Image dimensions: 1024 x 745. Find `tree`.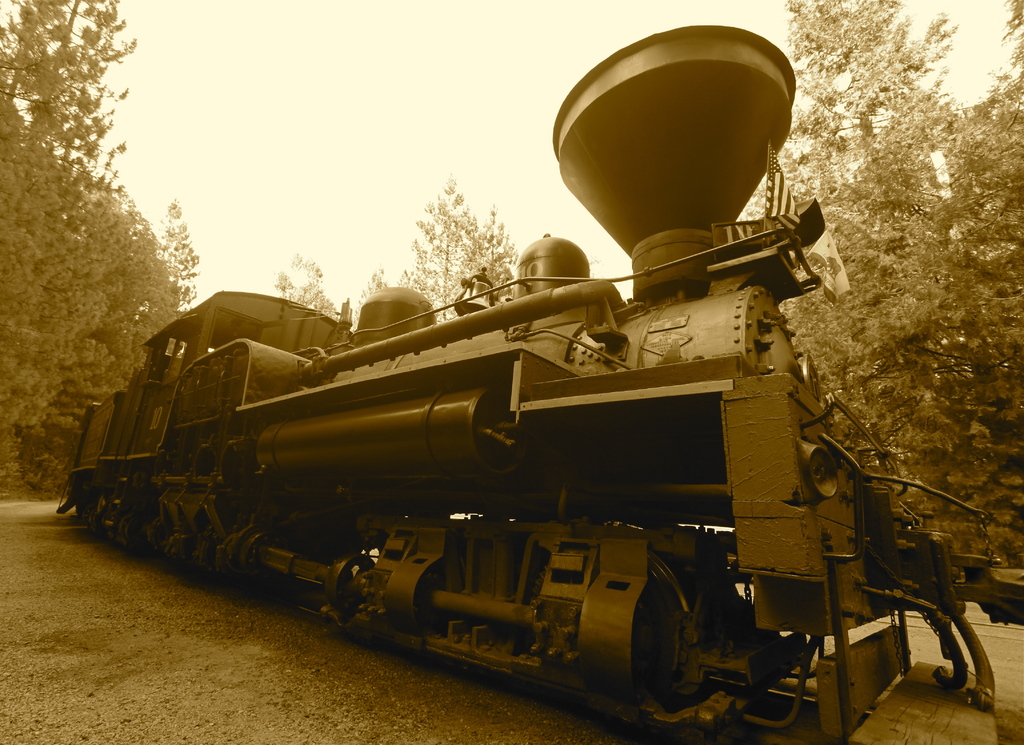
<bbox>345, 271, 395, 326</bbox>.
